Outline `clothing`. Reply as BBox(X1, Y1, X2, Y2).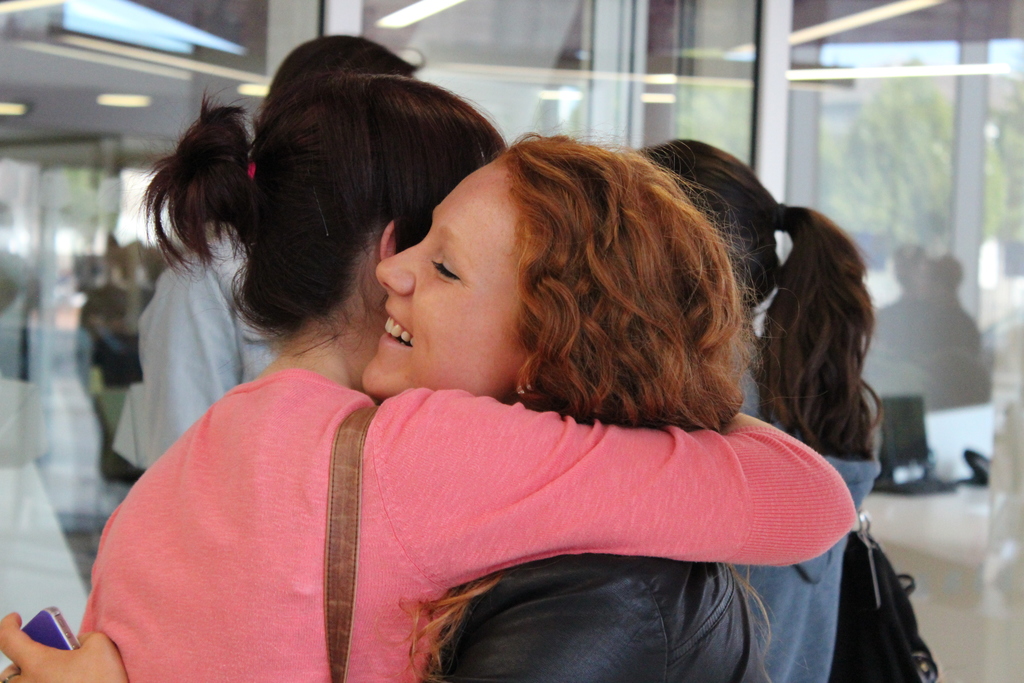
BBox(109, 235, 285, 457).
